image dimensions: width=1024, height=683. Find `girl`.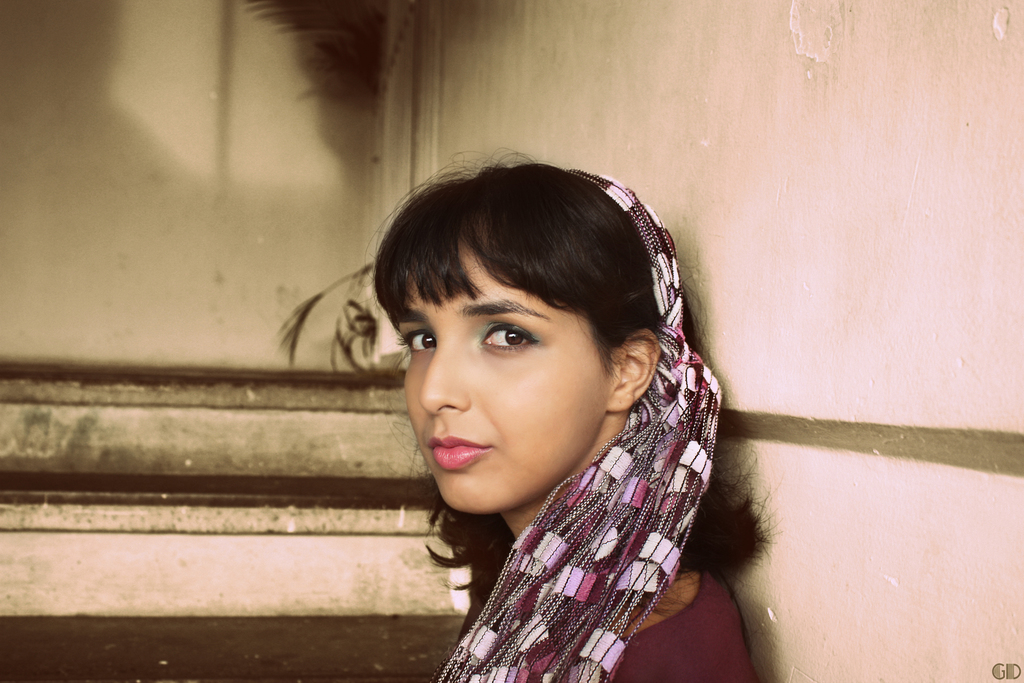
356/140/787/682.
